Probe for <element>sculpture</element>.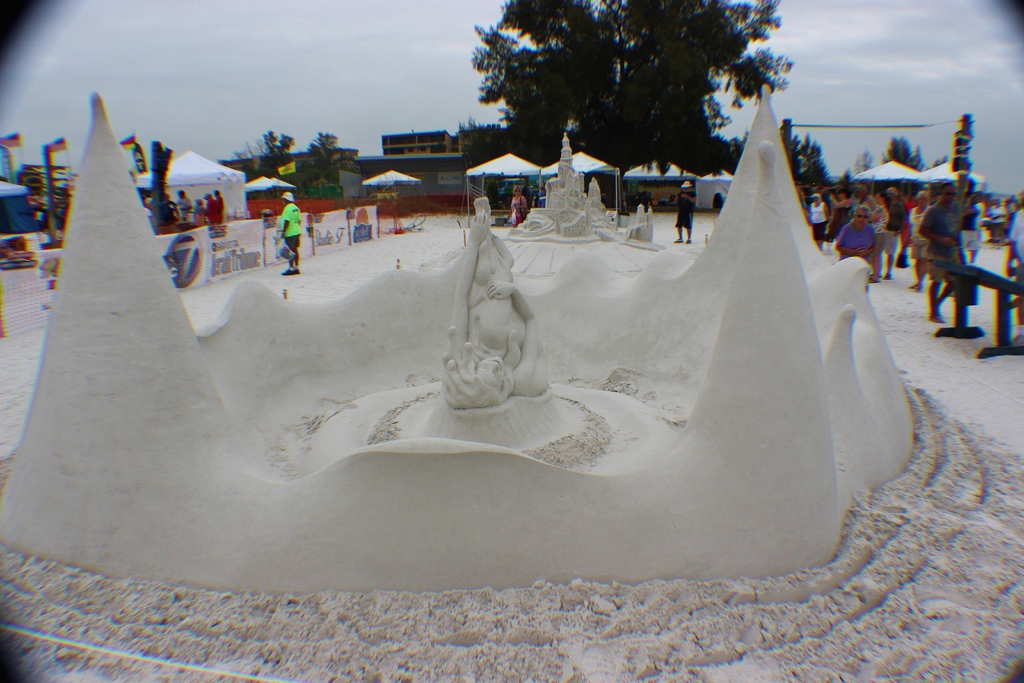
Probe result: x1=0, y1=69, x2=928, y2=580.
